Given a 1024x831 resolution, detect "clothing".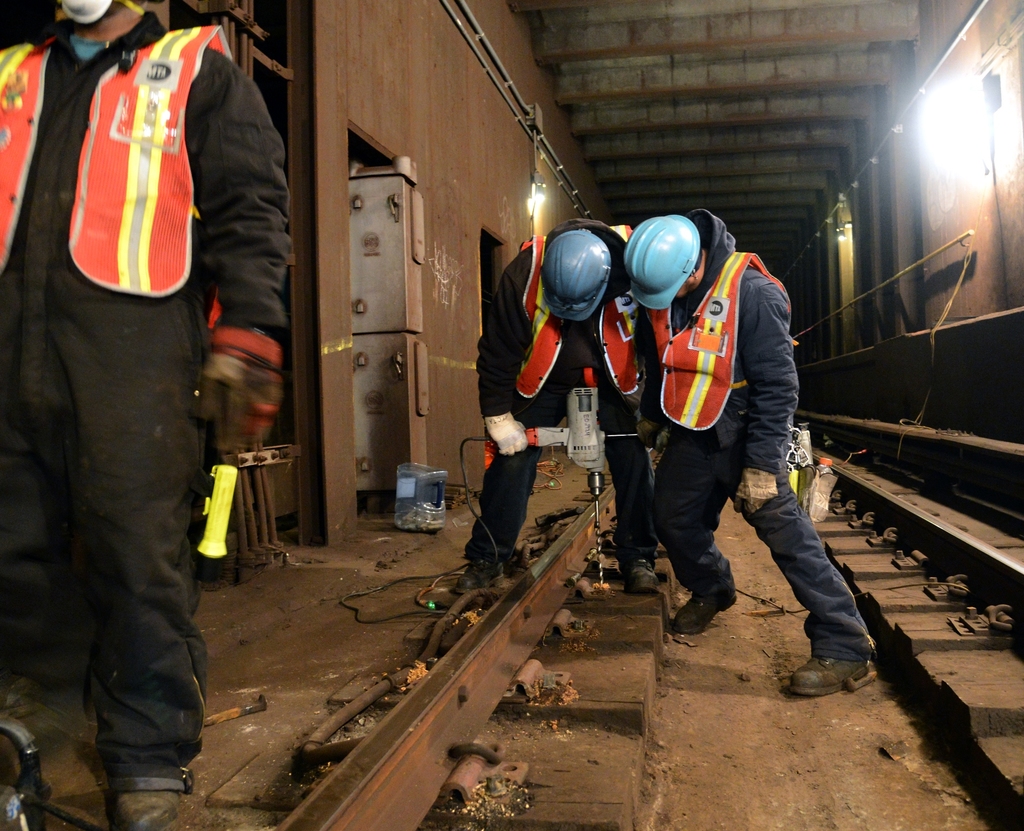
left=0, top=10, right=295, bottom=794.
